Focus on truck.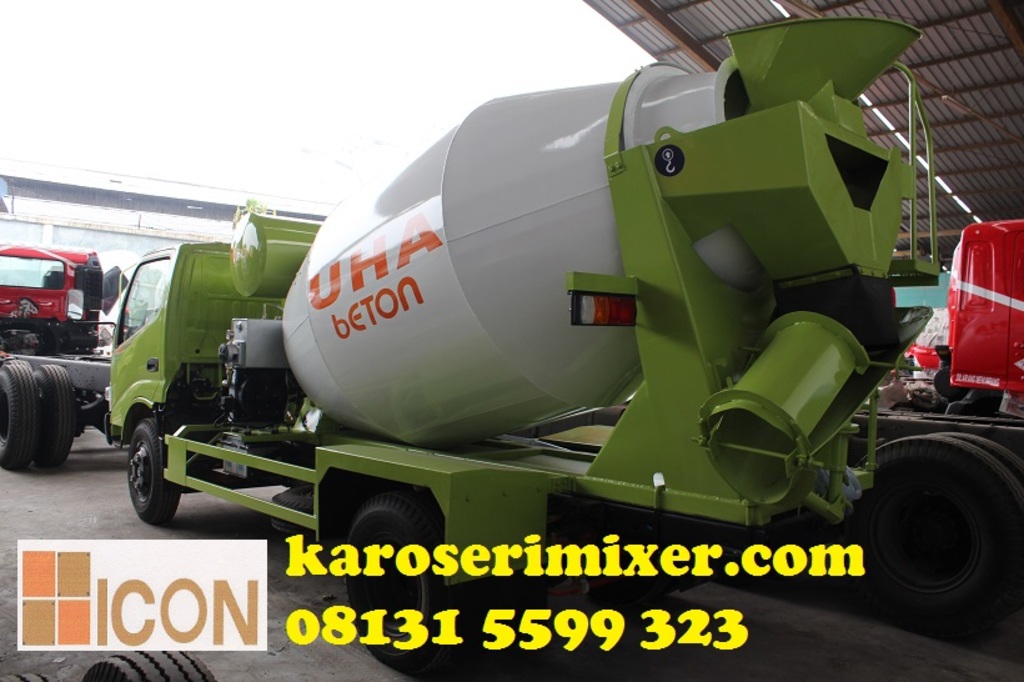
Focused at {"x1": 2, "y1": 229, "x2": 126, "y2": 468}.
